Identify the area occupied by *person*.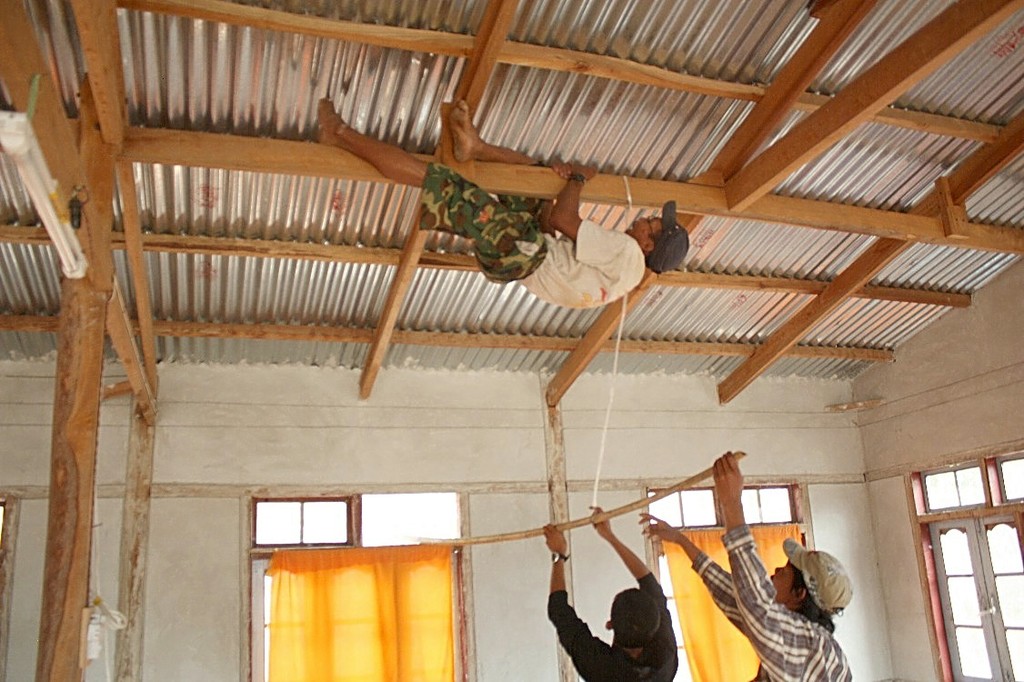
Area: <region>662, 472, 852, 679</region>.
